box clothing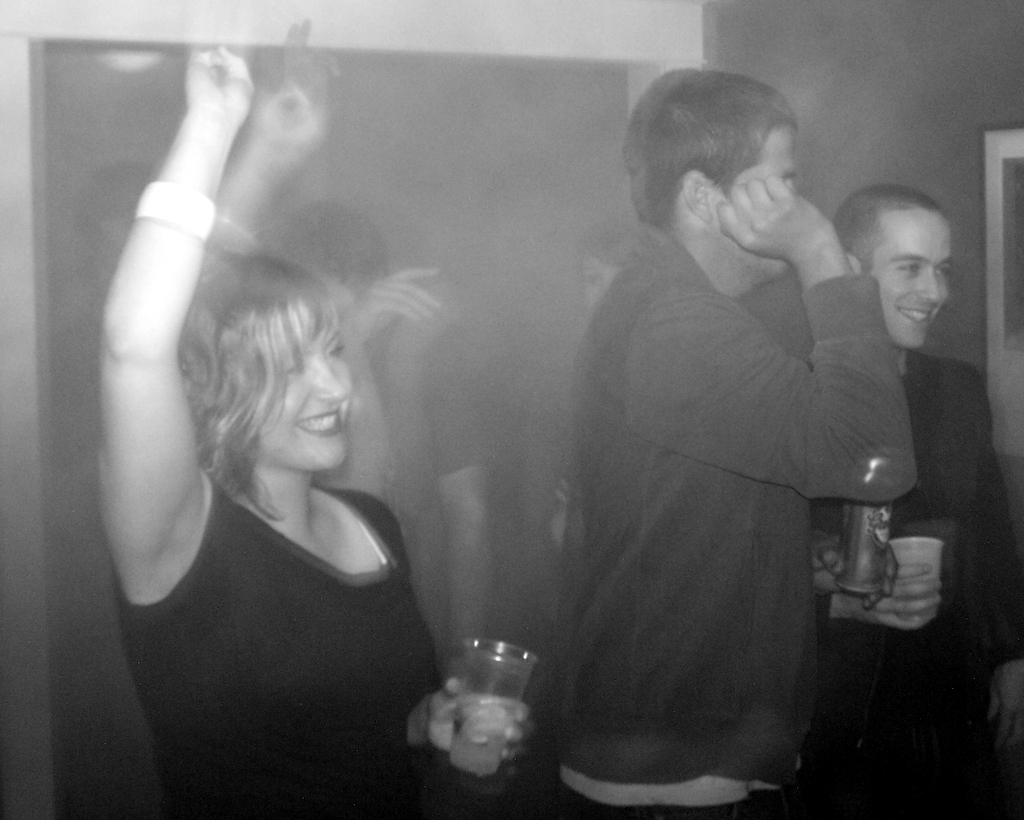
805/338/1016/818
